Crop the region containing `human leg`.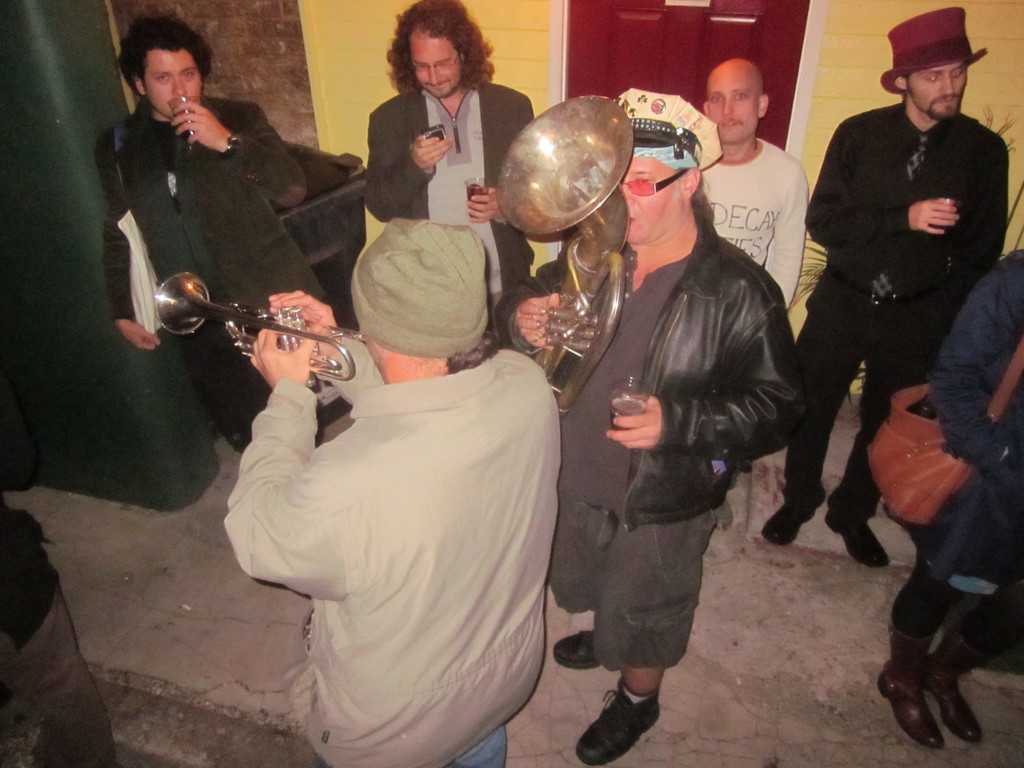
Crop region: 877:545:944:753.
